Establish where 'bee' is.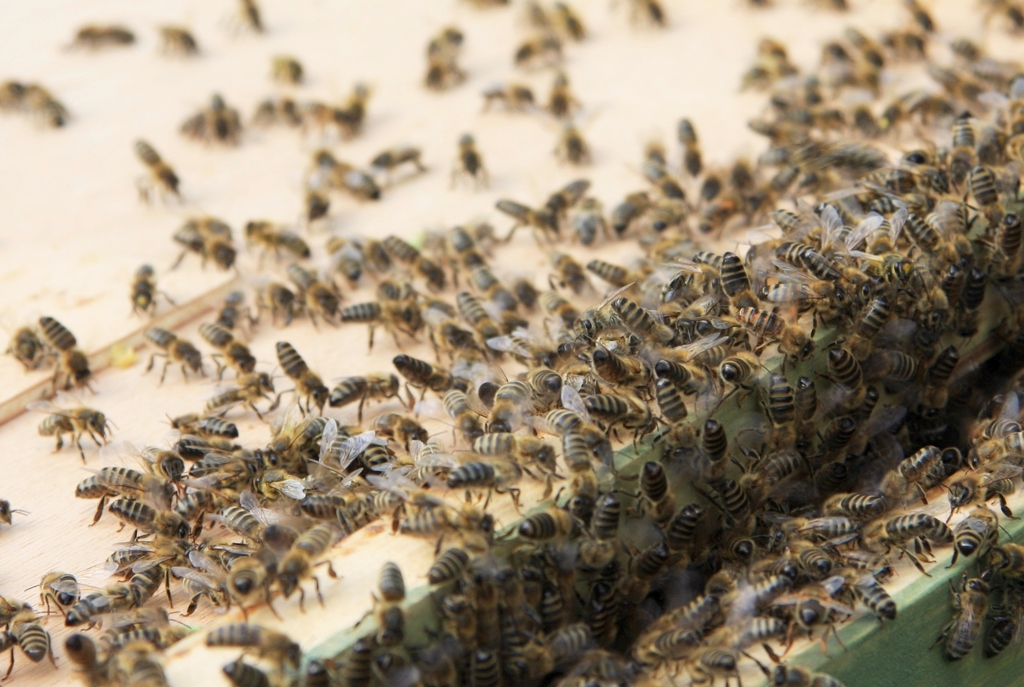
Established at 255:347:317:425.
